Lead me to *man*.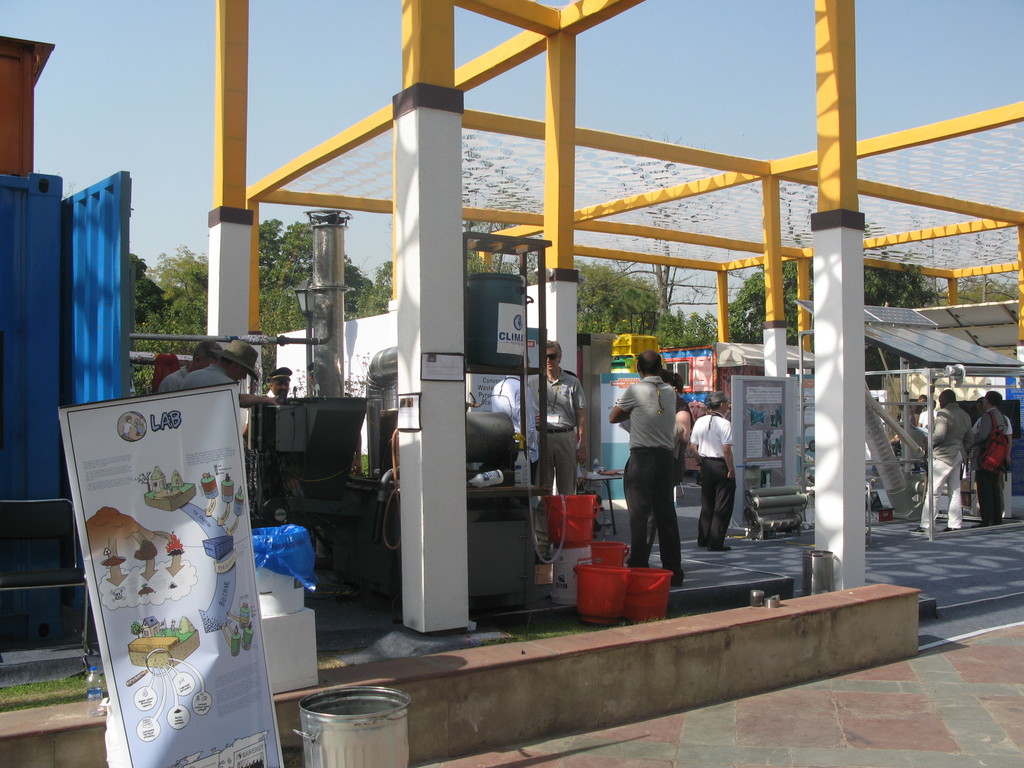
Lead to rect(620, 352, 707, 590).
